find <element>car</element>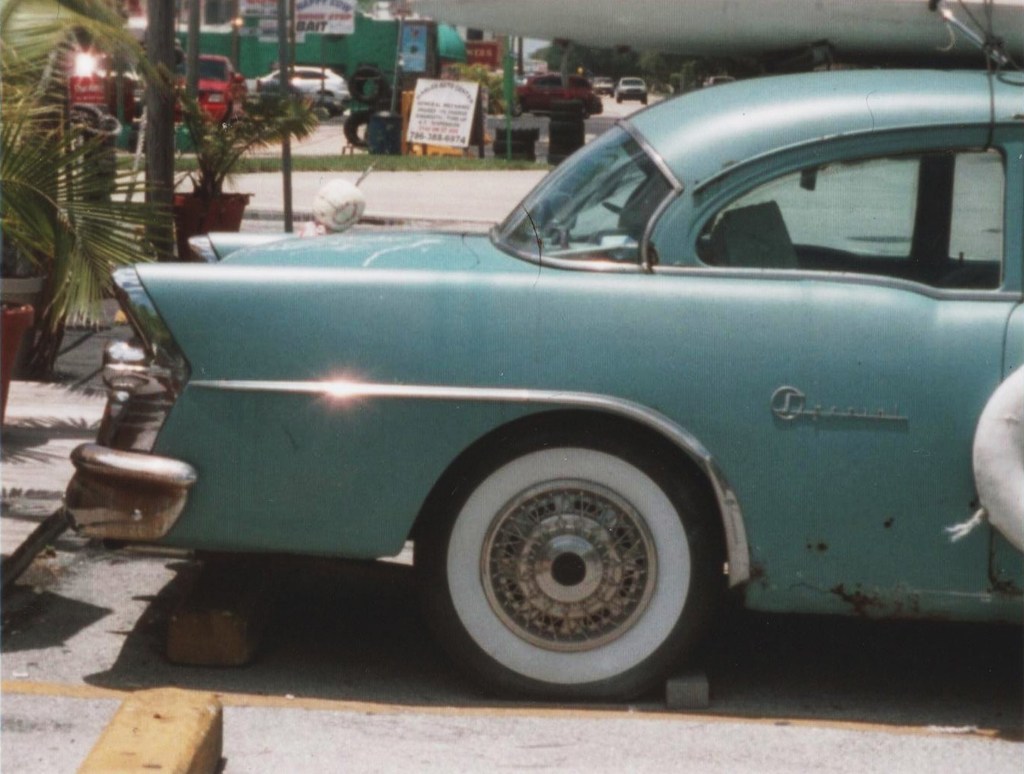
box=[165, 53, 247, 130]
